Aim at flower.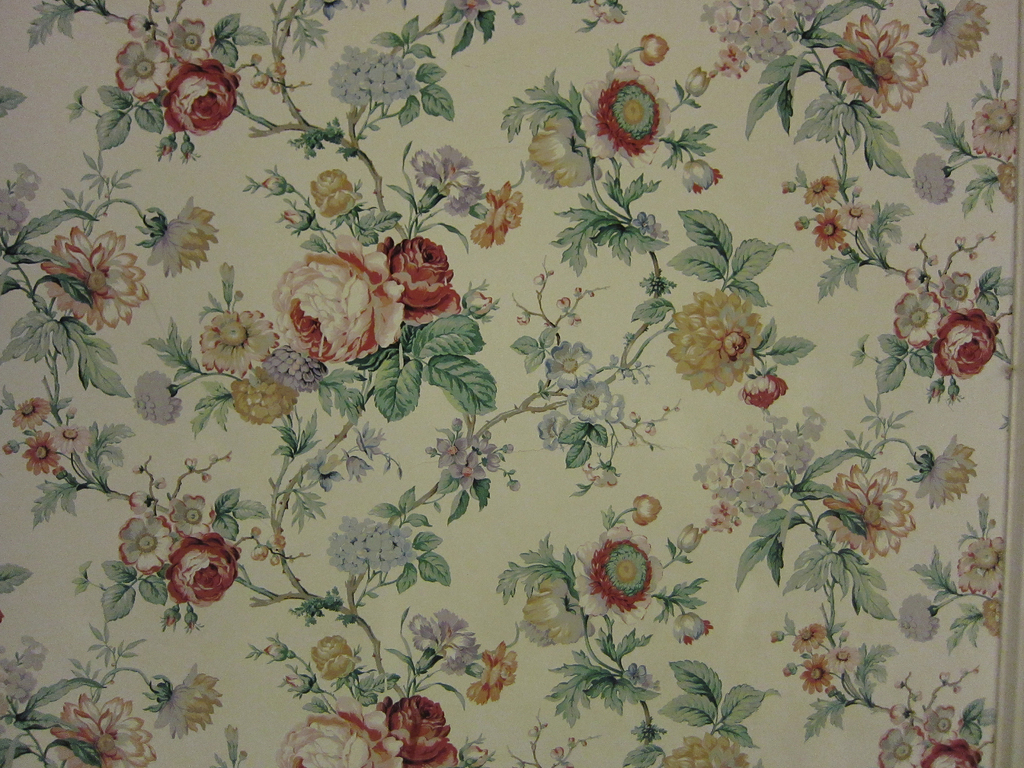
Aimed at [left=805, top=175, right=831, bottom=208].
